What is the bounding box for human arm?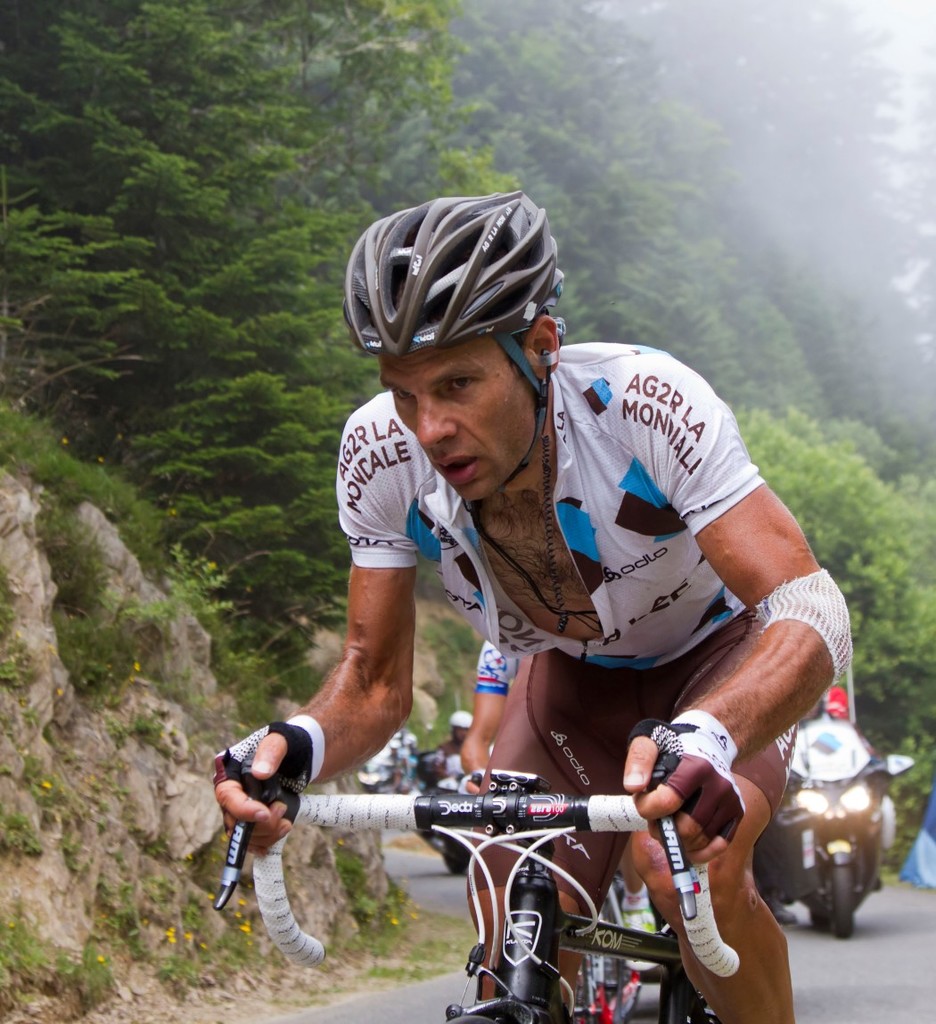
620 354 861 866.
